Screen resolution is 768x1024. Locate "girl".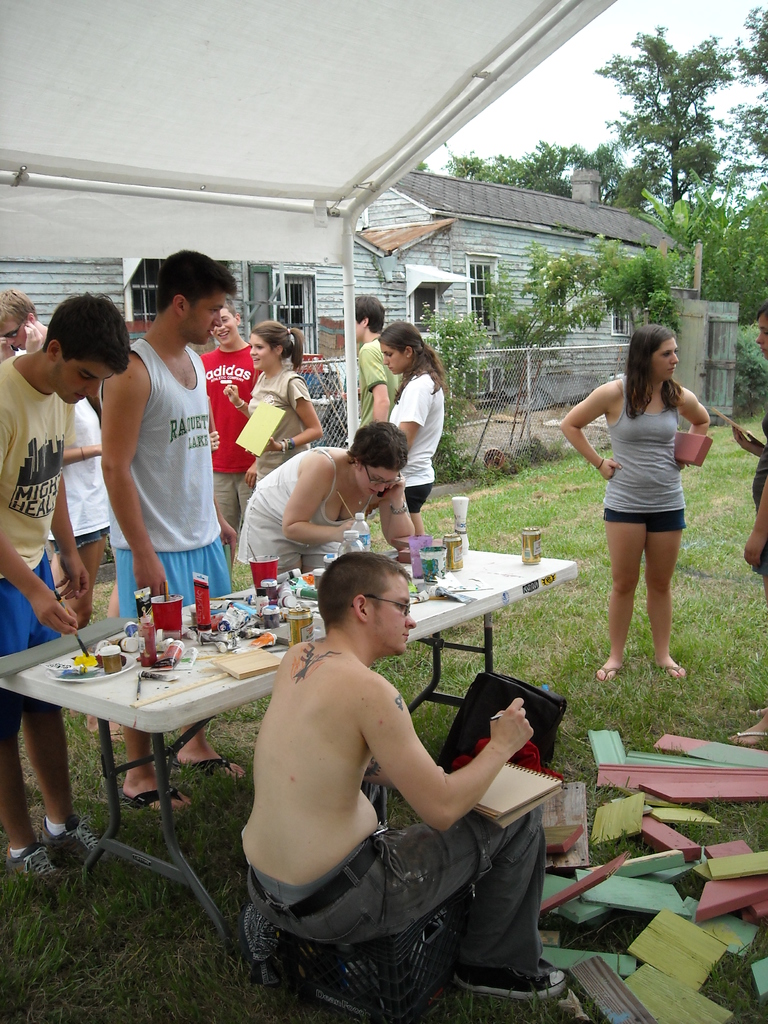
detection(222, 320, 321, 477).
